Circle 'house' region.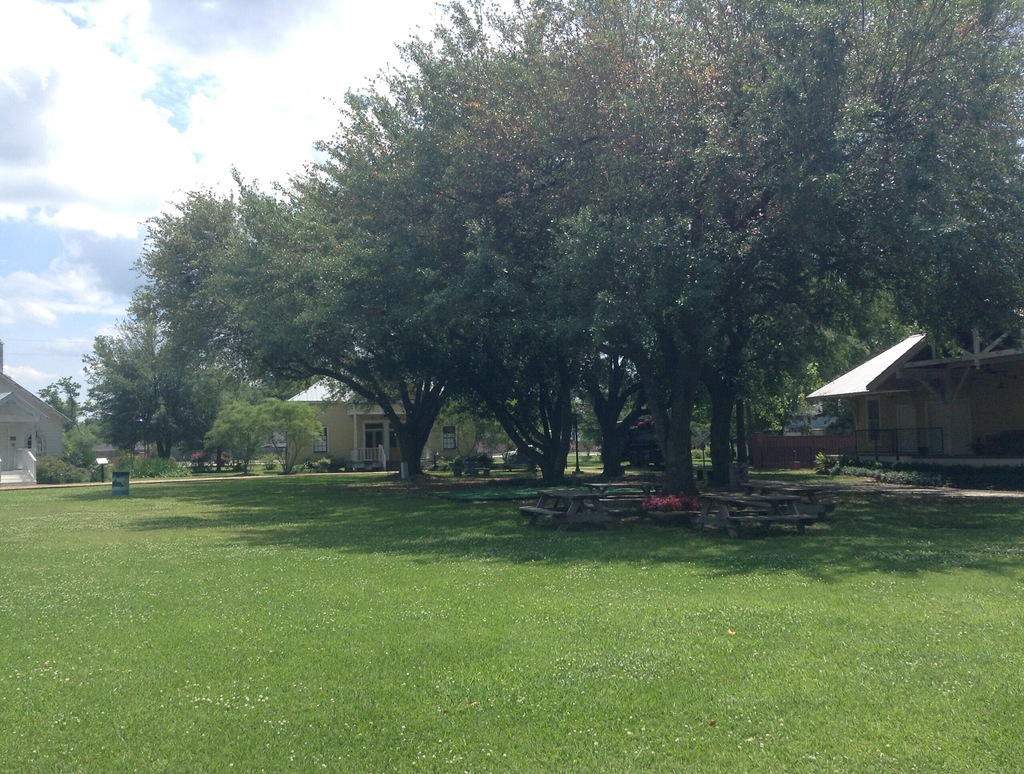
Region: bbox=[2, 372, 69, 493].
